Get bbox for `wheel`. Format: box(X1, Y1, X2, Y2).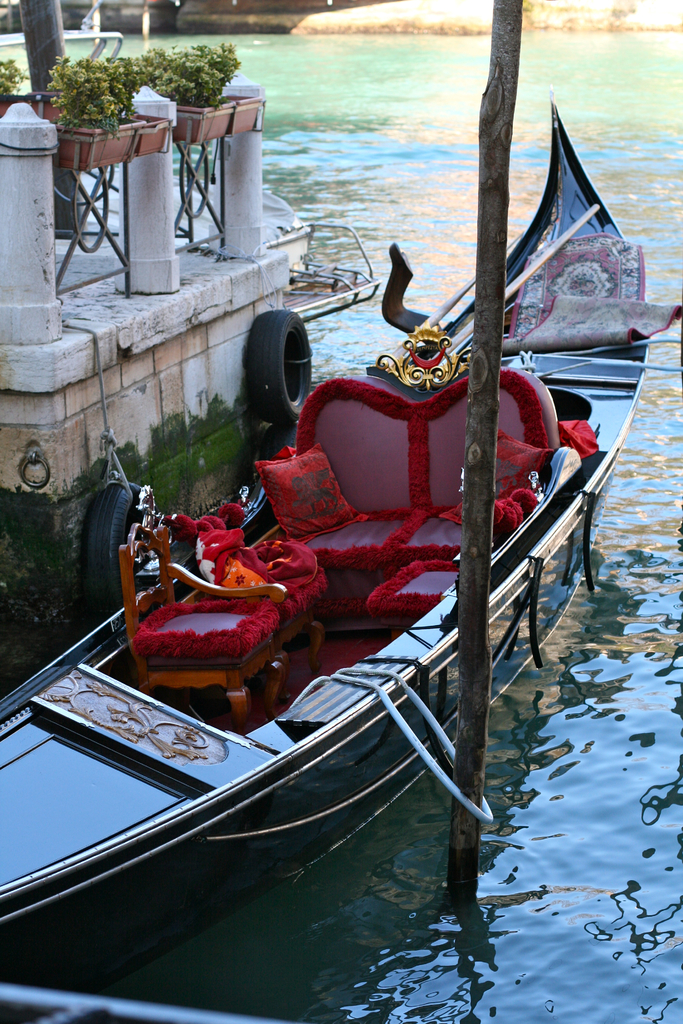
box(231, 300, 320, 435).
